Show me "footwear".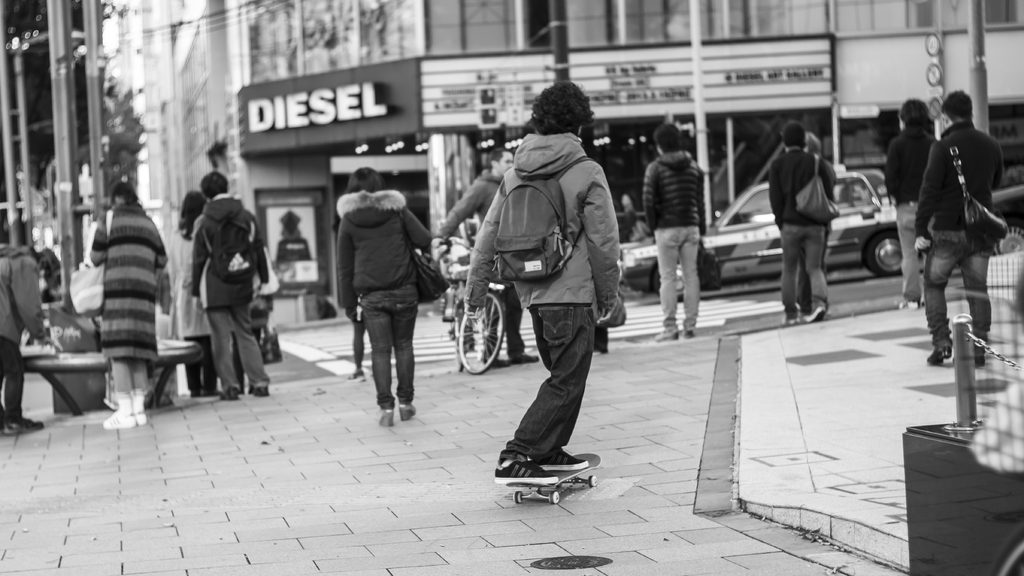
"footwear" is here: [968, 348, 989, 368].
